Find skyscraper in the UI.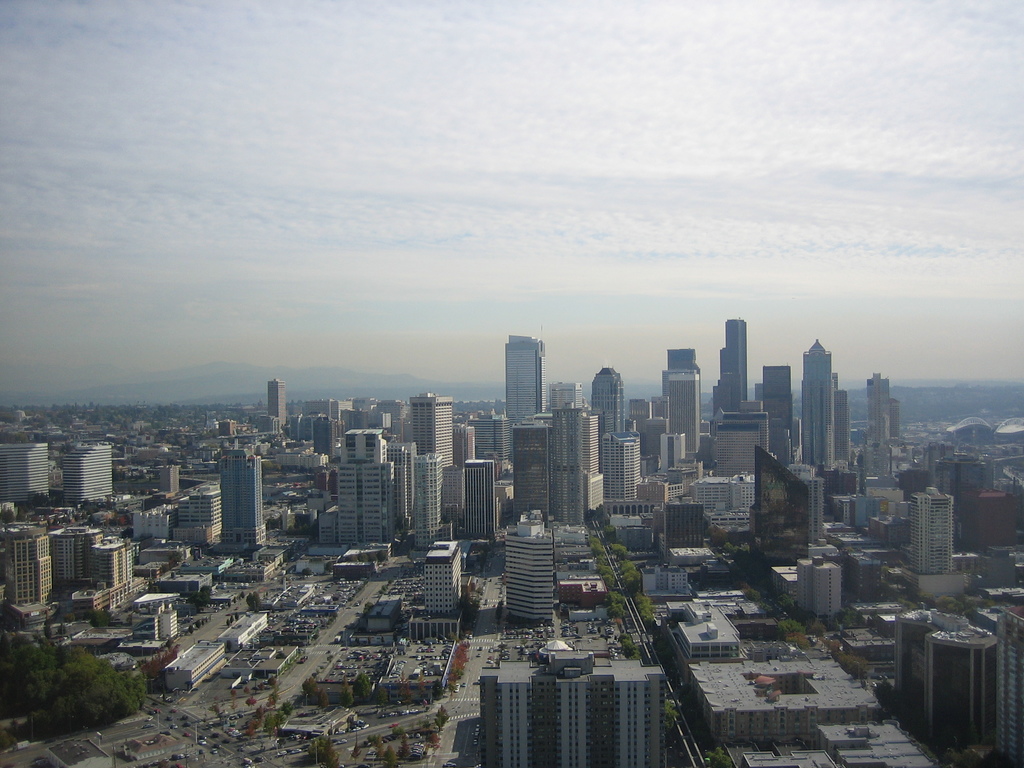
UI element at crop(268, 377, 285, 427).
